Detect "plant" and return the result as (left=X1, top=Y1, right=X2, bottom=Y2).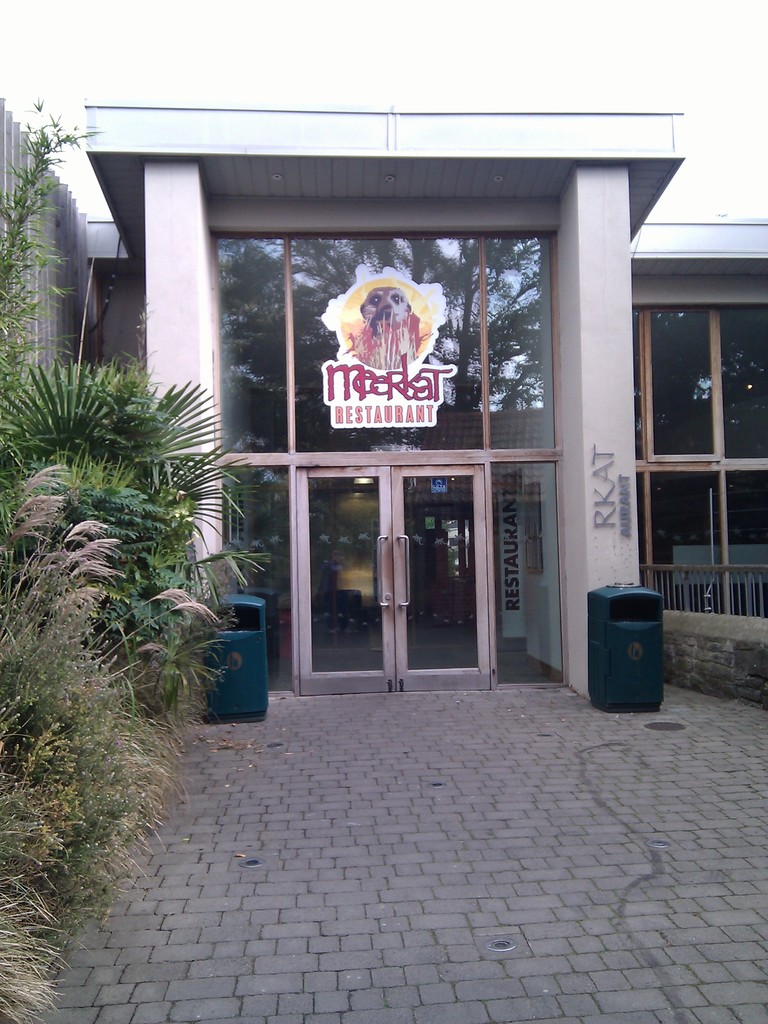
(left=9, top=344, right=222, bottom=494).
